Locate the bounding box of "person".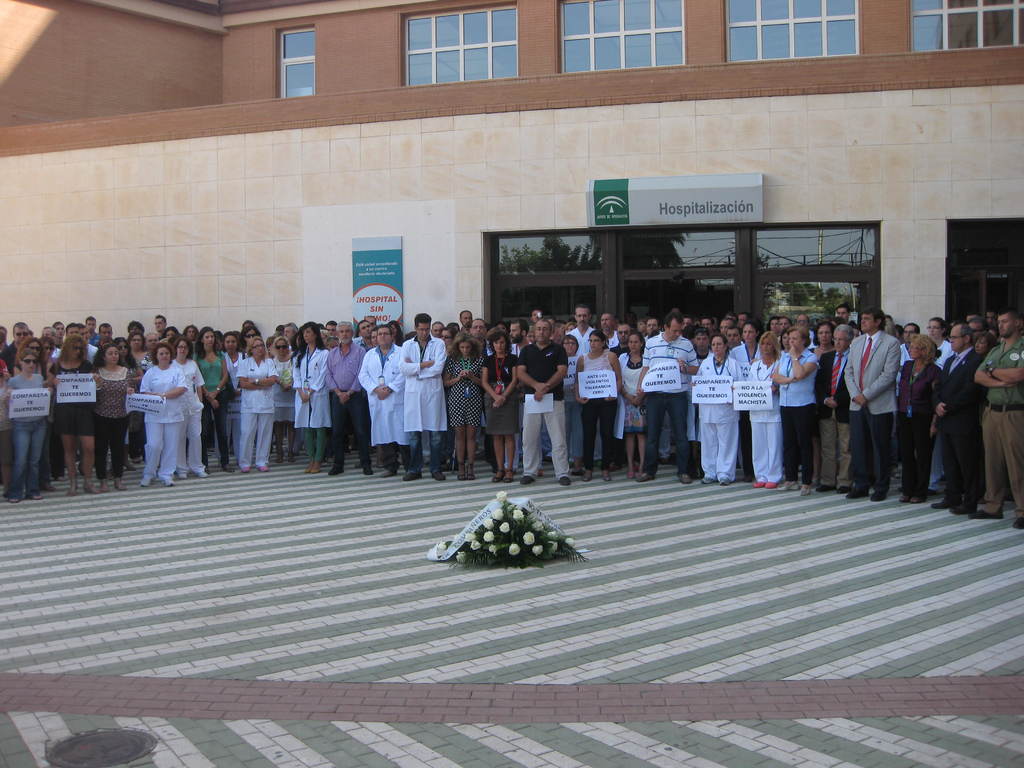
Bounding box: crop(567, 304, 592, 354).
